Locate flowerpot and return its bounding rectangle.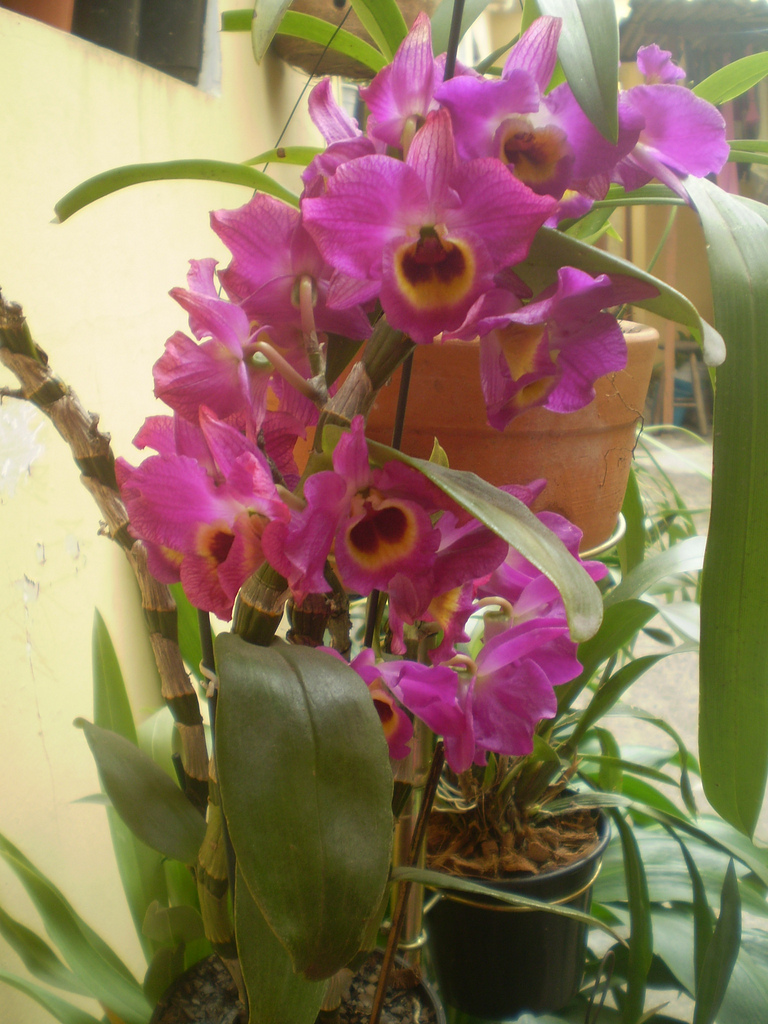
[279, 0, 430, 79].
